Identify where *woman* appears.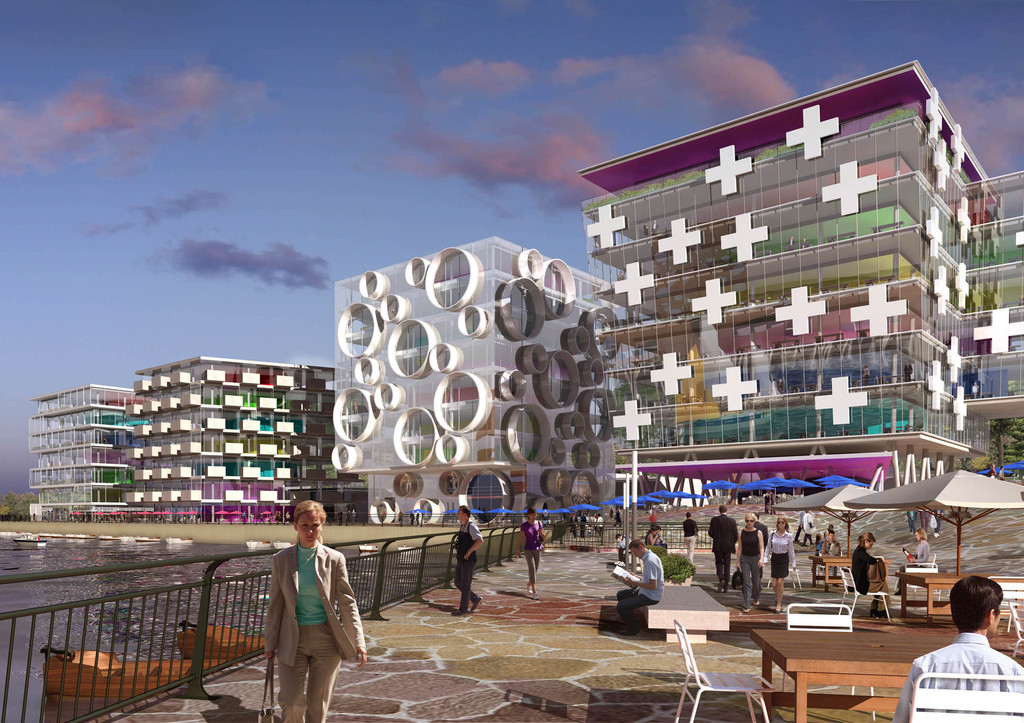
Appears at <region>763, 512, 800, 610</region>.
